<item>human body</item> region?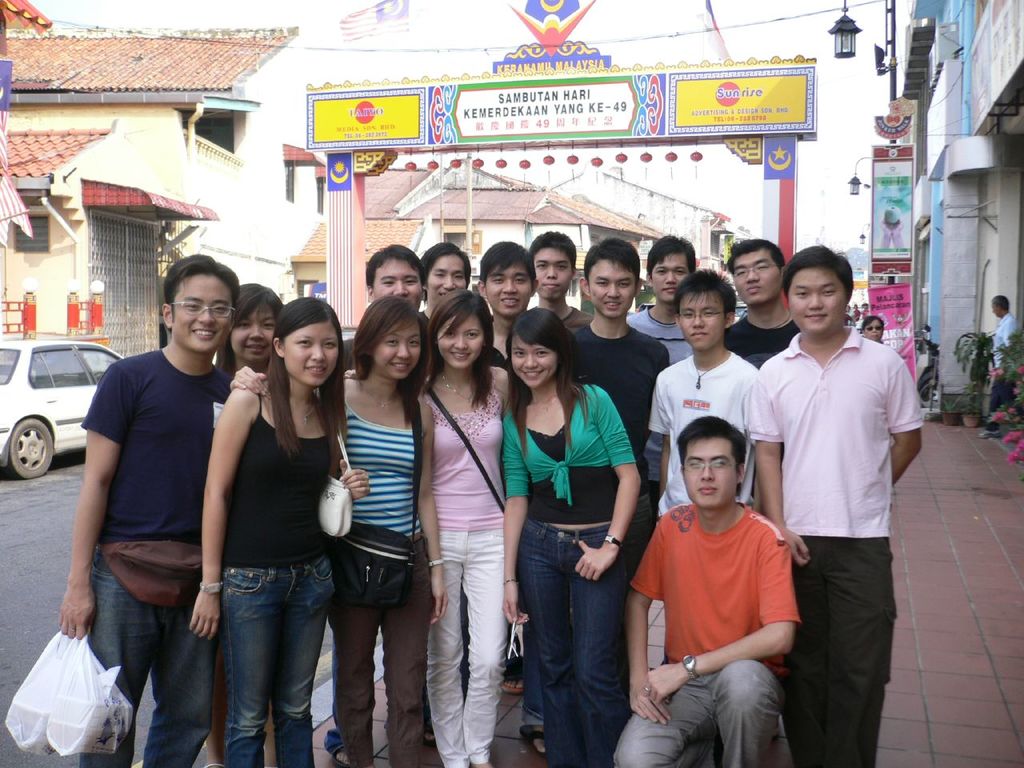
x1=420, y1=286, x2=508, y2=767
